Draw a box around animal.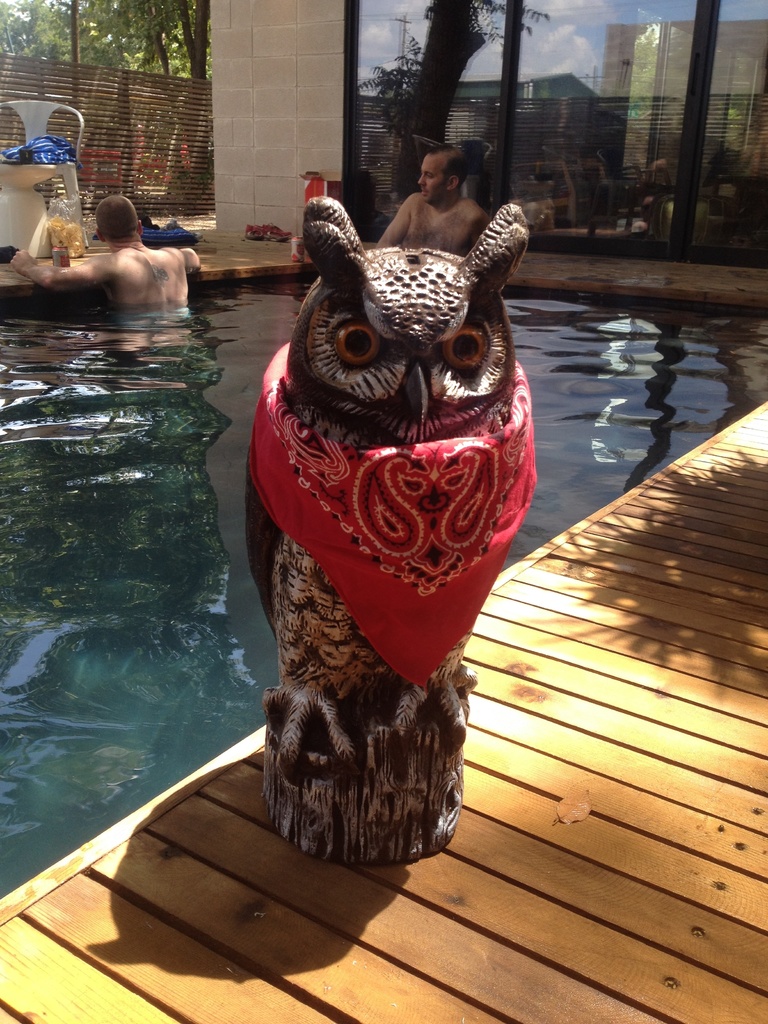
region(246, 200, 522, 867).
